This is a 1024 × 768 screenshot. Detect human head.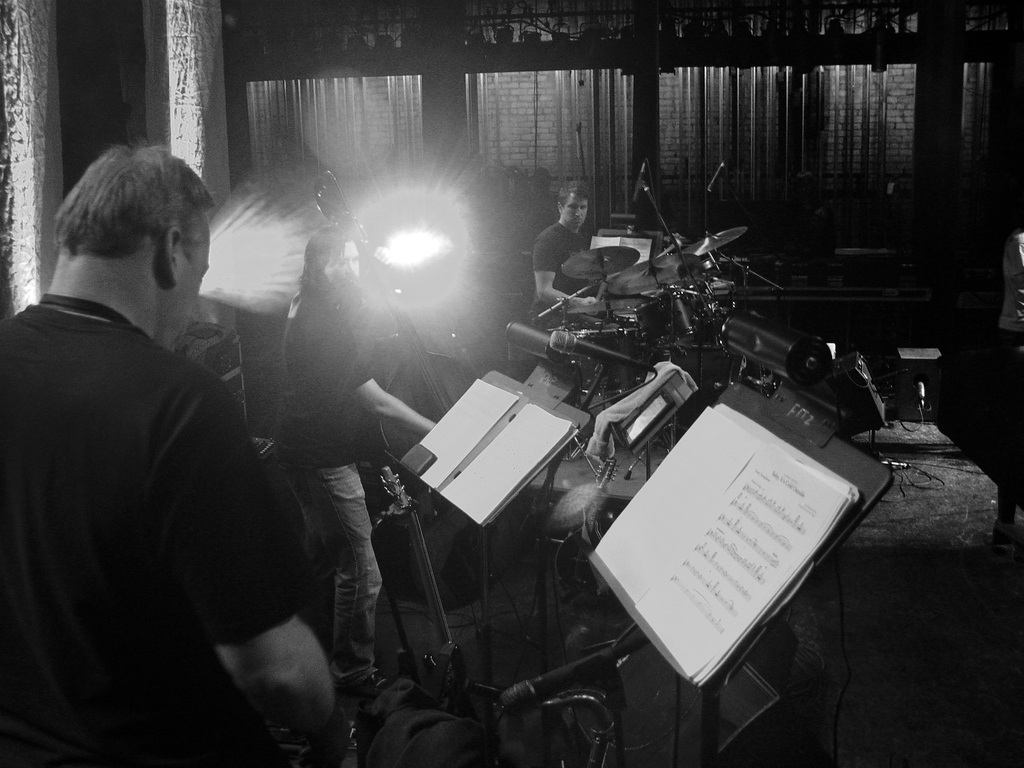
BBox(555, 183, 588, 232).
